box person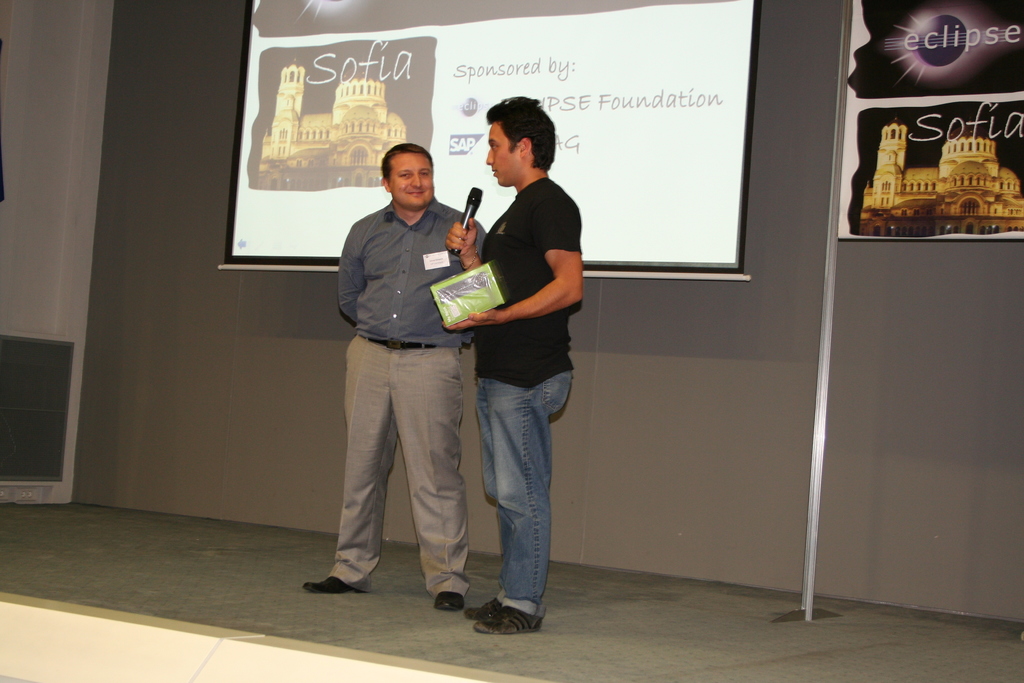
crop(299, 144, 488, 611)
